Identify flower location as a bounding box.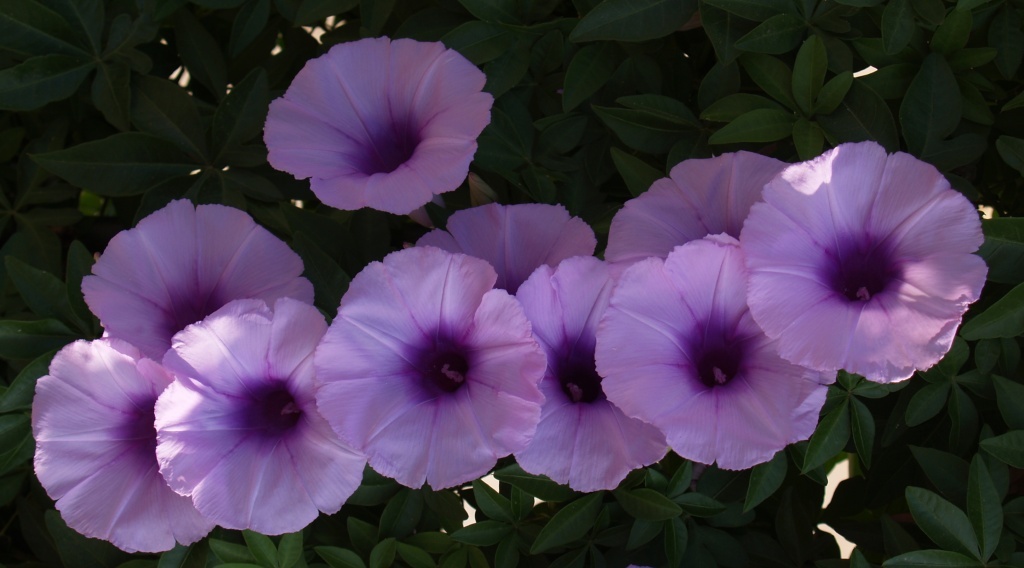
box(591, 146, 799, 288).
